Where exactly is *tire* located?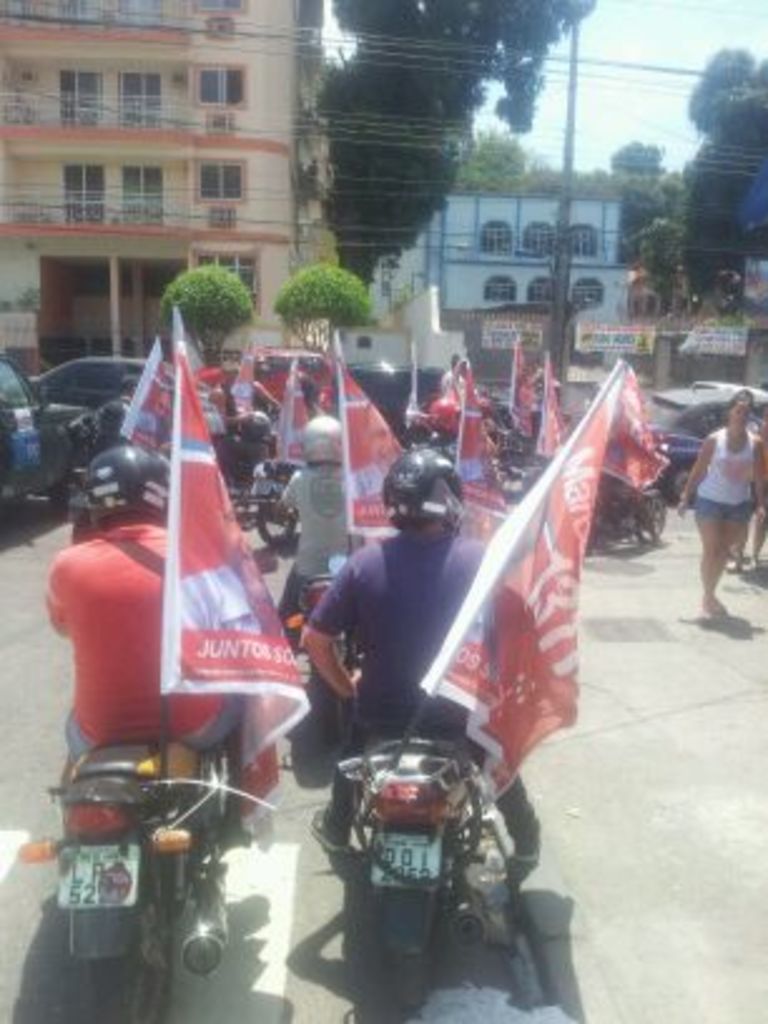
Its bounding box is <box>85,846,171,1021</box>.
